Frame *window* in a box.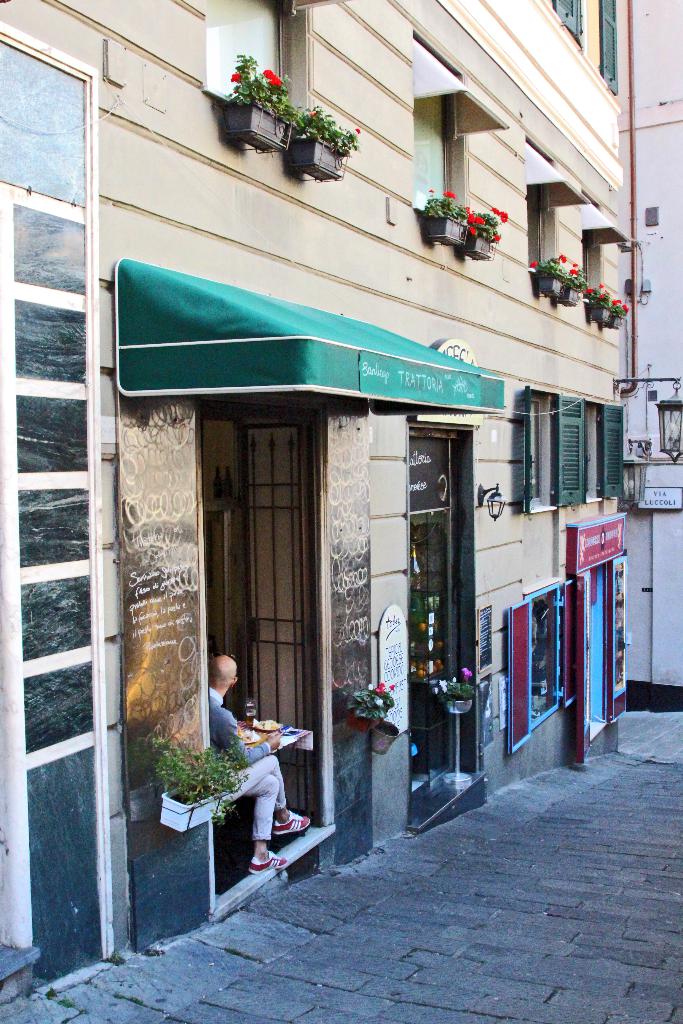
bbox(201, 0, 288, 104).
